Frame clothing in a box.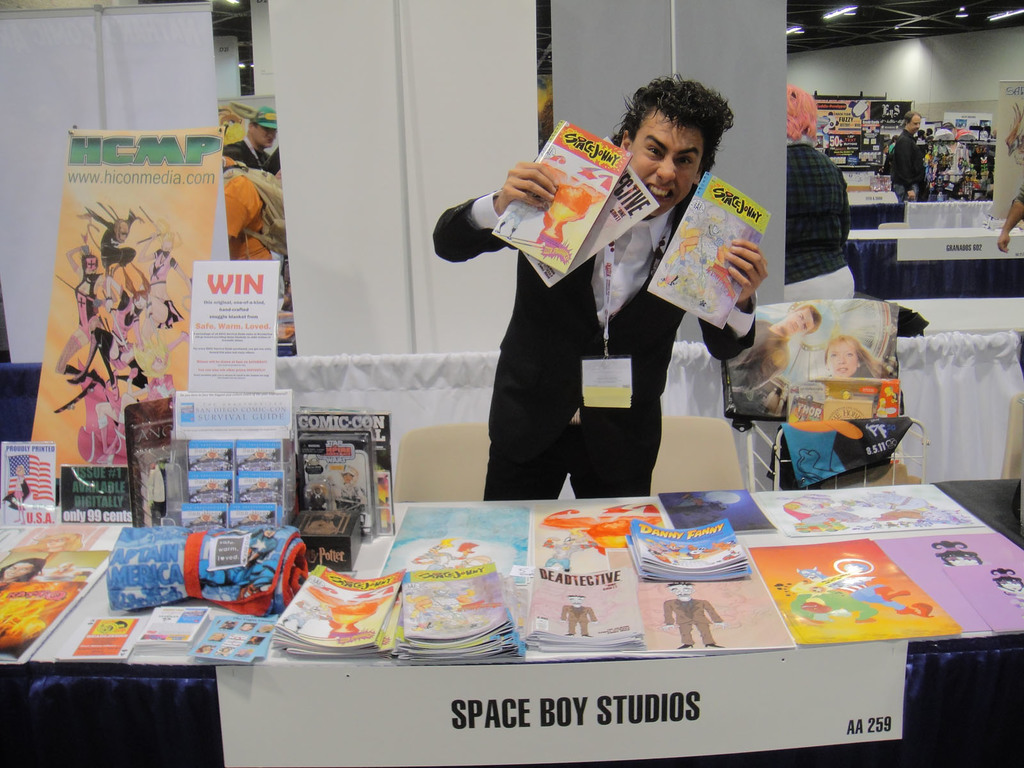
<bbox>783, 132, 856, 300</bbox>.
